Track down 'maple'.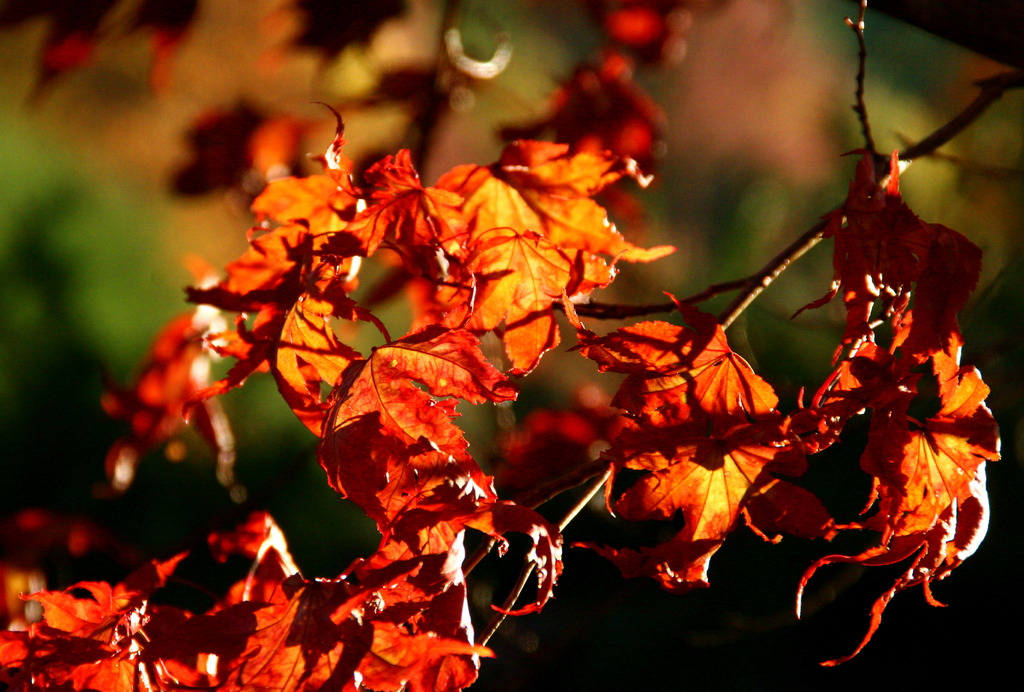
Tracked to (x1=0, y1=19, x2=968, y2=675).
